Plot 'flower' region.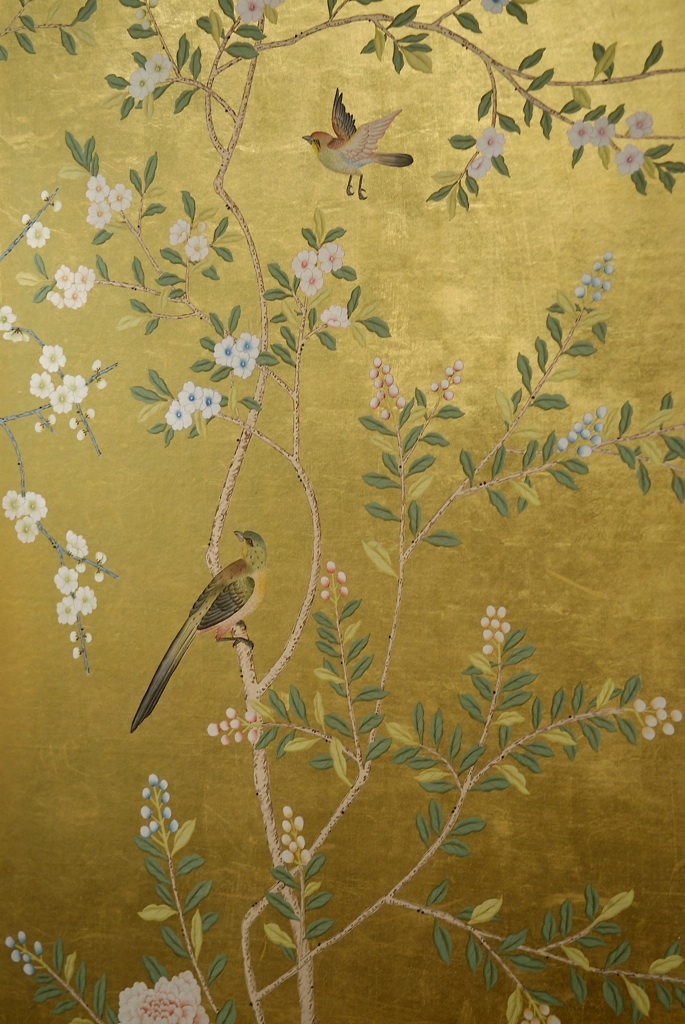
Plotted at {"left": 40, "top": 189, "right": 51, "bottom": 203}.
